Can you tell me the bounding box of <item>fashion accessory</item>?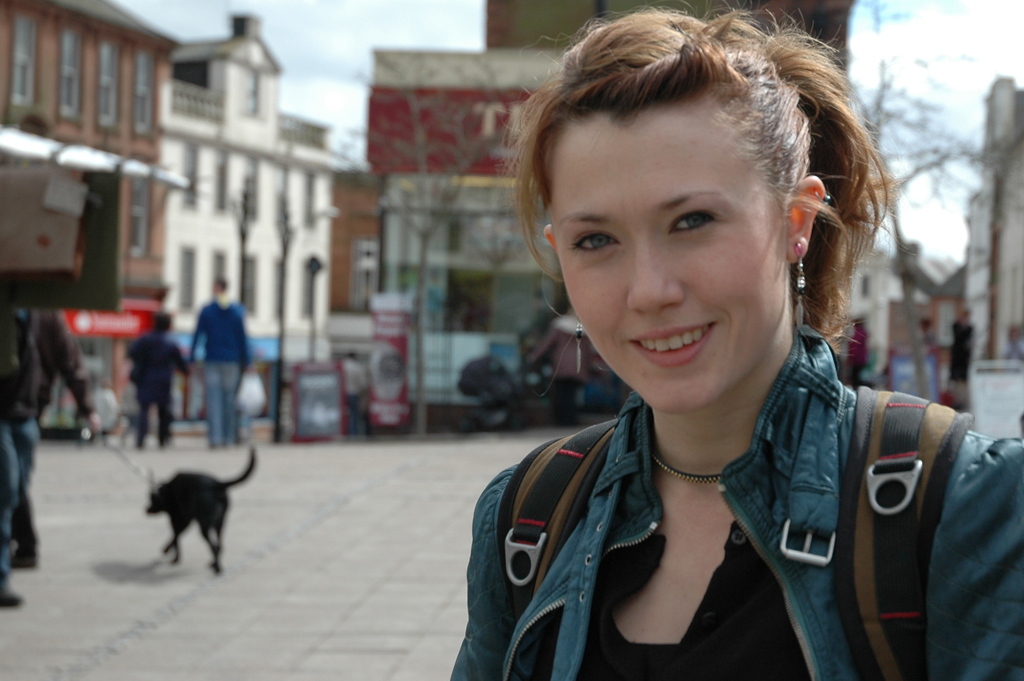
[x1=794, y1=237, x2=806, y2=332].
